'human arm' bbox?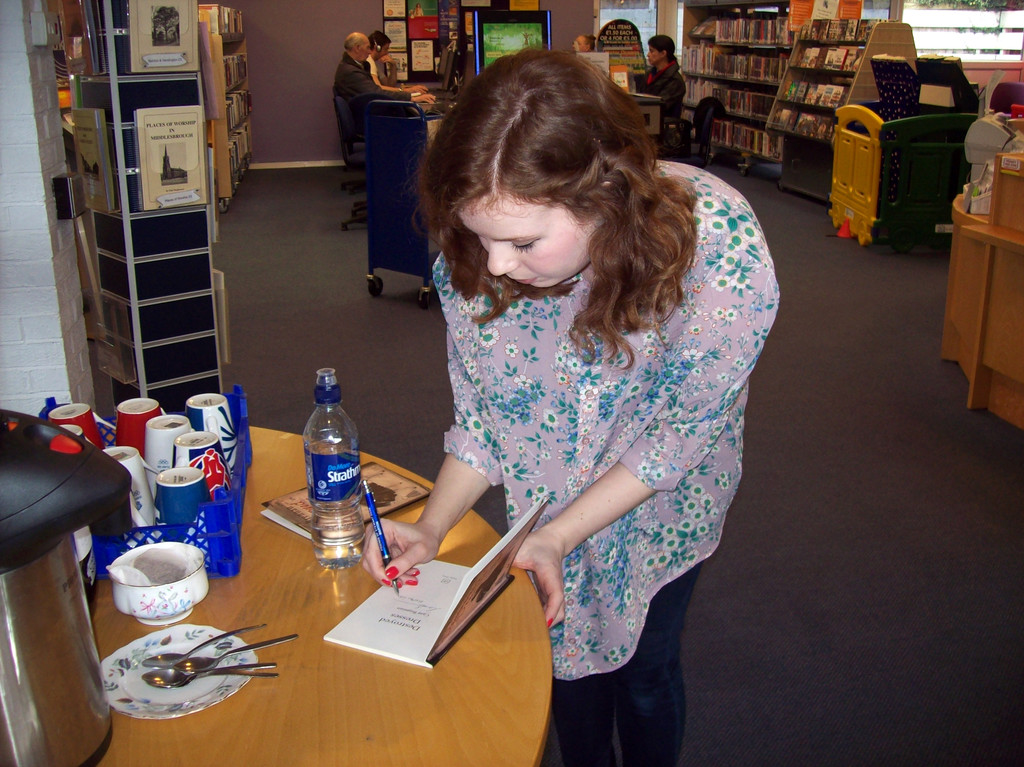
<box>649,74,678,109</box>
